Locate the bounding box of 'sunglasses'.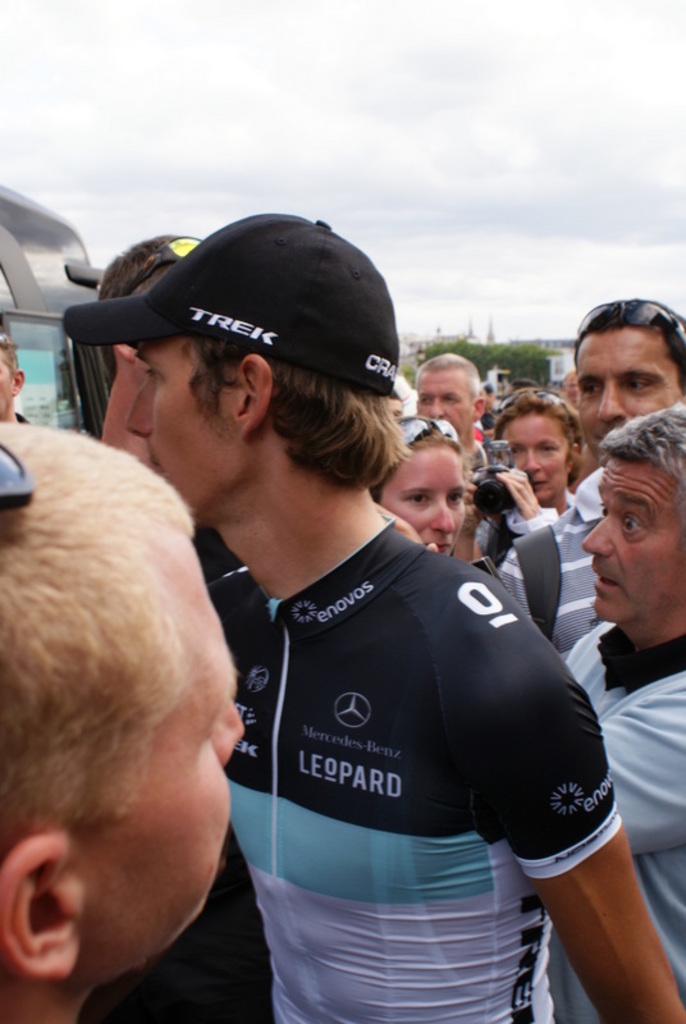
Bounding box: (left=575, top=307, right=685, bottom=367).
